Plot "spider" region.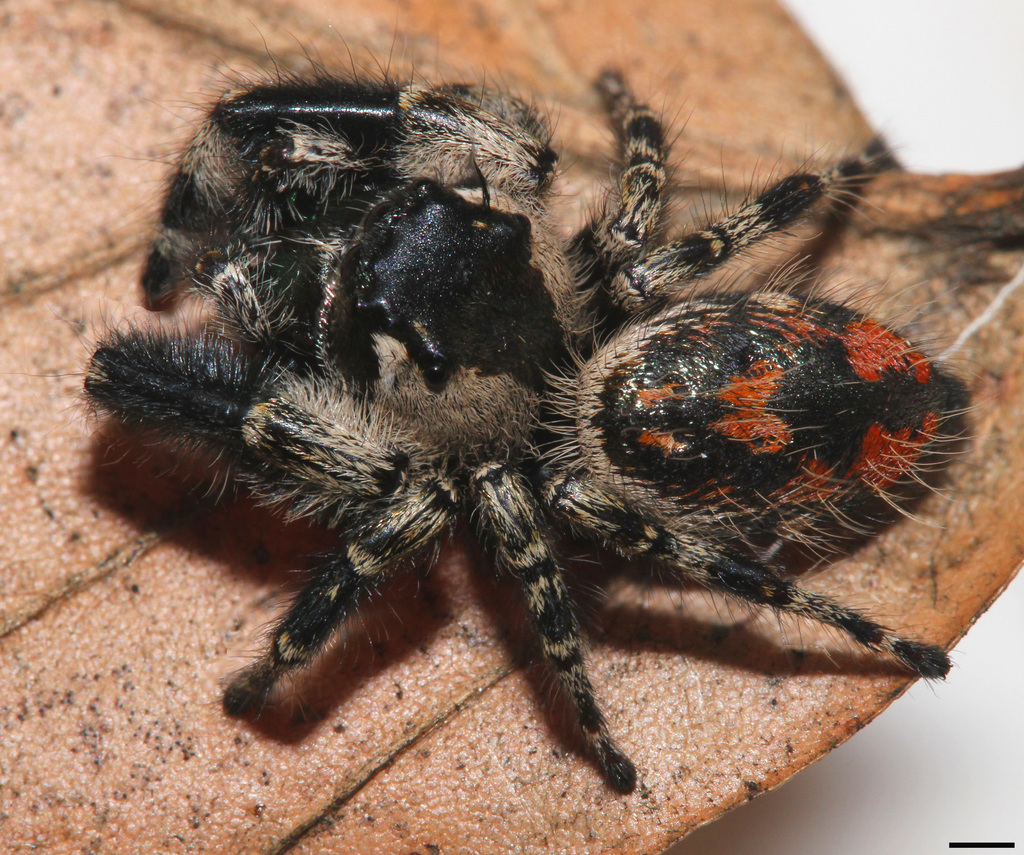
Plotted at crop(65, 42, 998, 817).
